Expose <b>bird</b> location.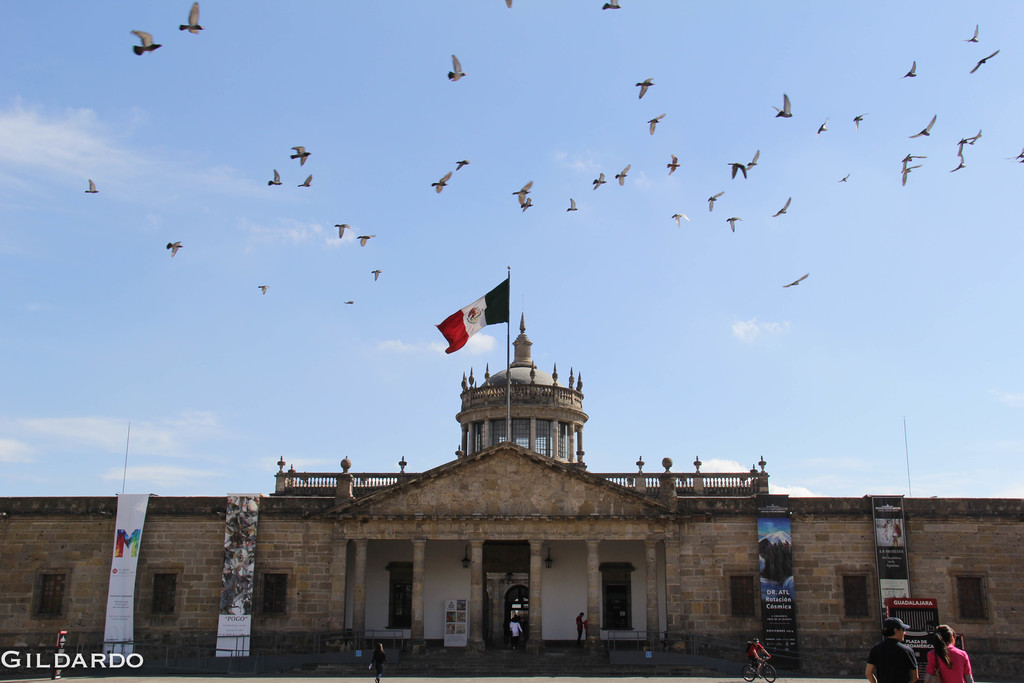
Exposed at [903,58,920,81].
